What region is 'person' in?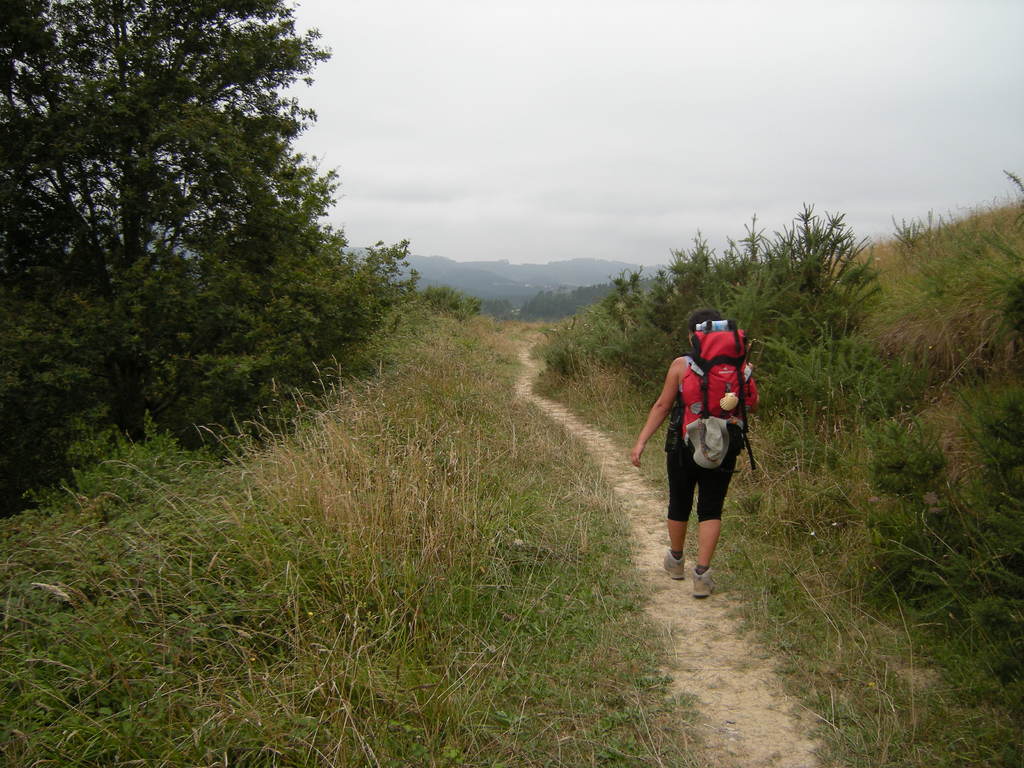
652:294:762:595.
